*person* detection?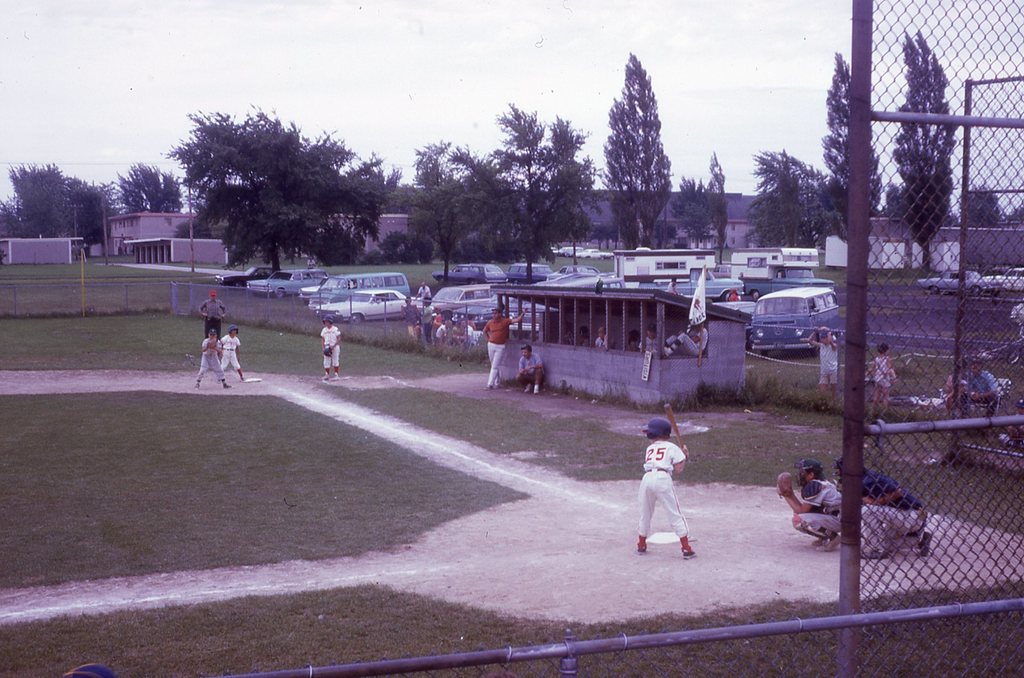
pyautogui.locateOnScreen(632, 419, 712, 558)
